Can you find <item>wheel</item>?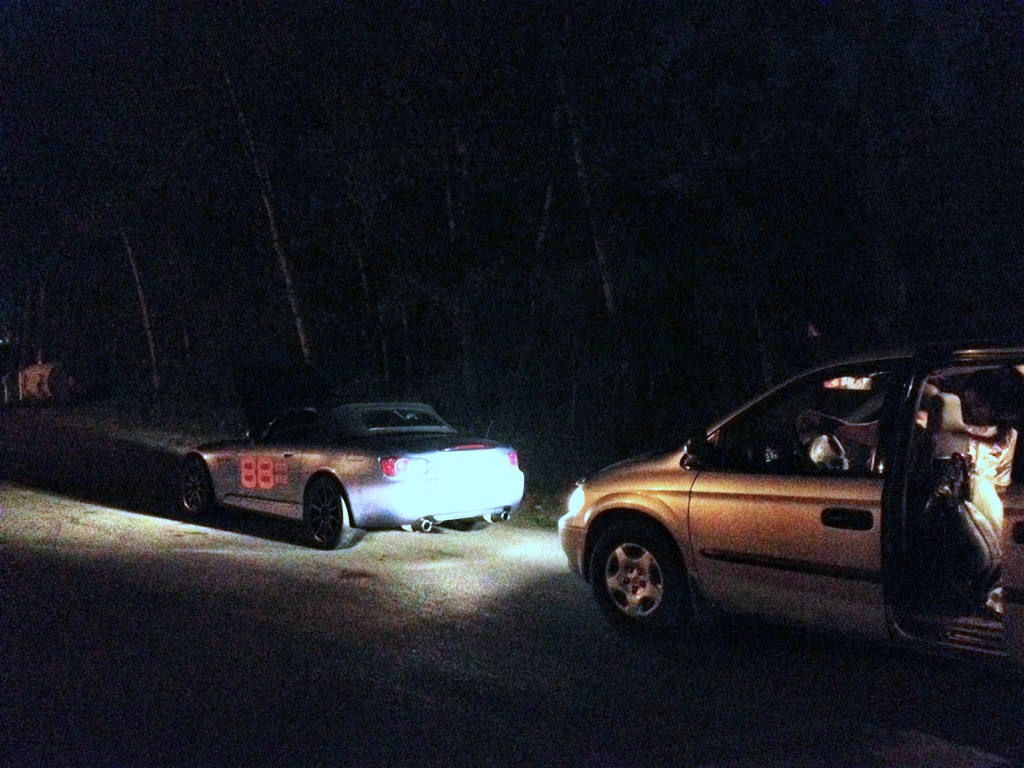
Yes, bounding box: l=306, t=477, r=365, b=549.
